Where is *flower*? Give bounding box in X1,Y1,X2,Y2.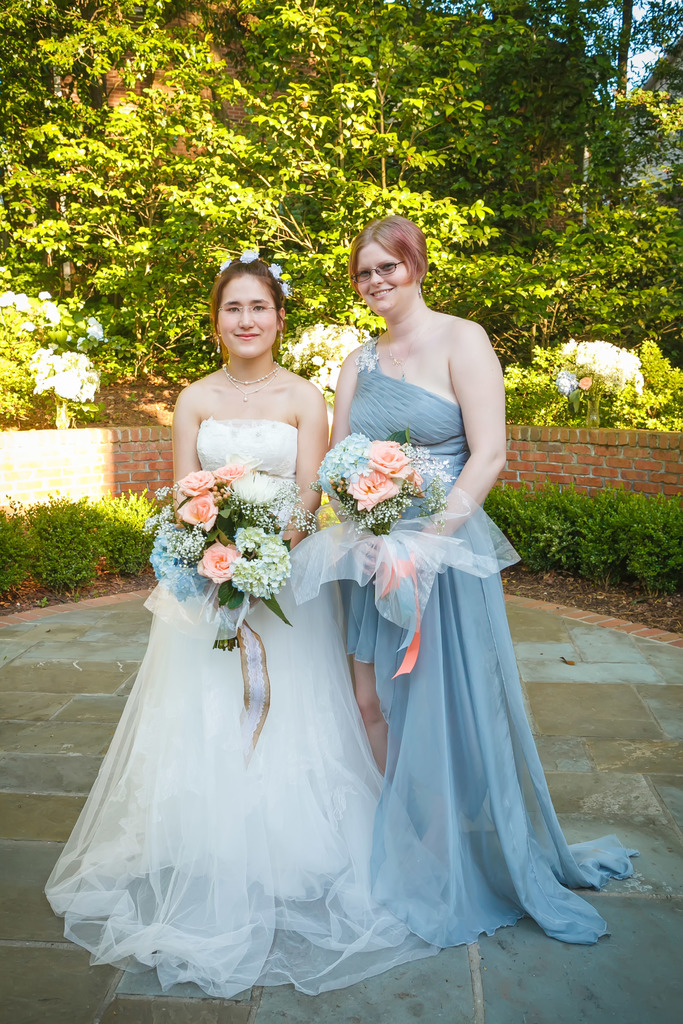
82,314,114,343.
